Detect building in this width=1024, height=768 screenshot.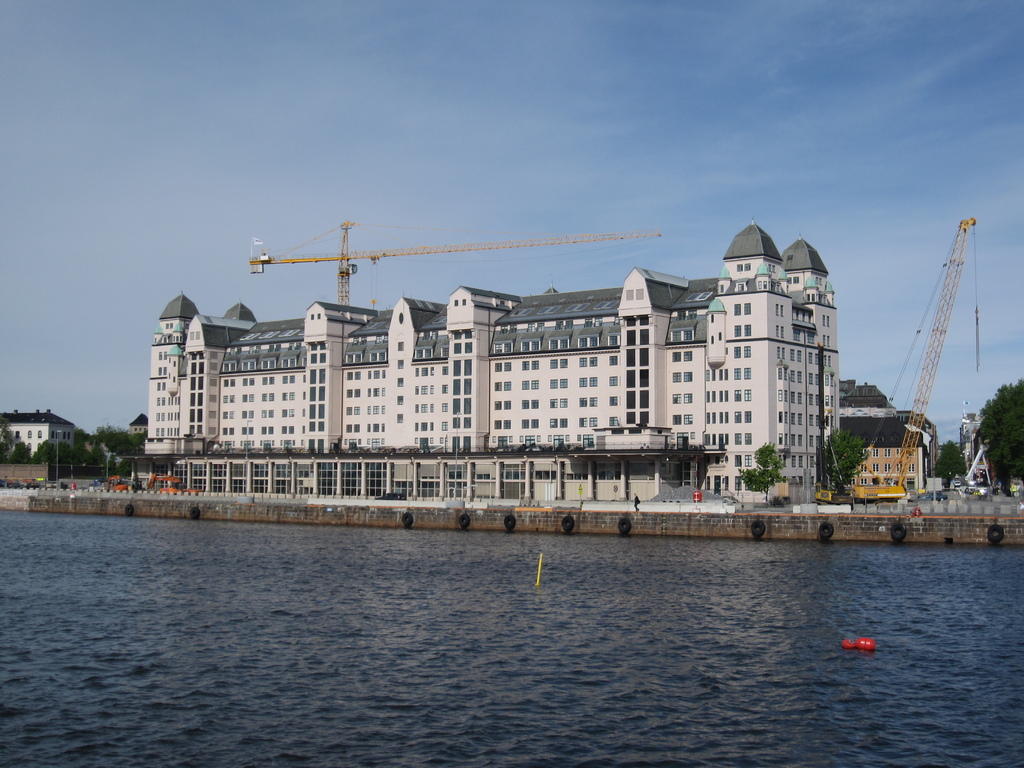
Detection: select_region(142, 223, 838, 508).
